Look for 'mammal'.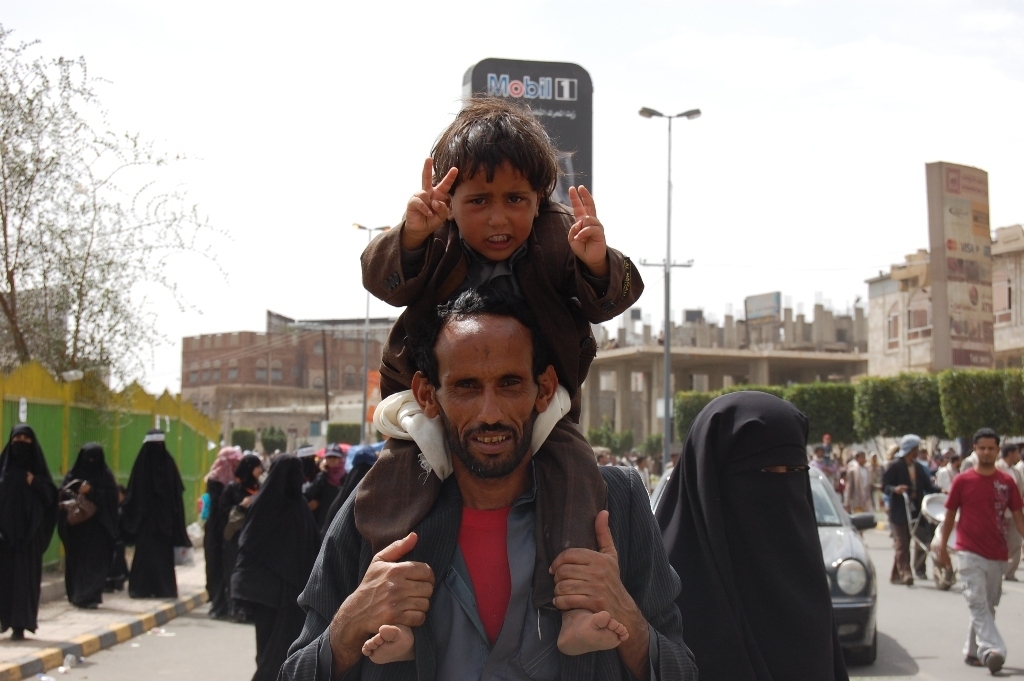
Found: crop(224, 448, 264, 597).
